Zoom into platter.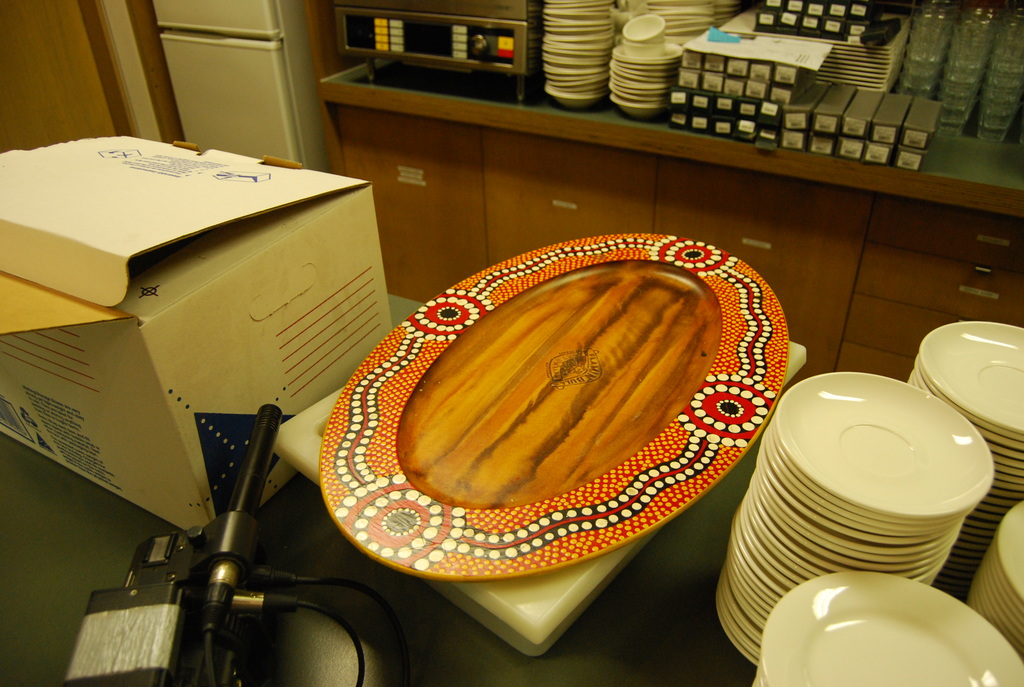
Zoom target: 745, 571, 1023, 682.
